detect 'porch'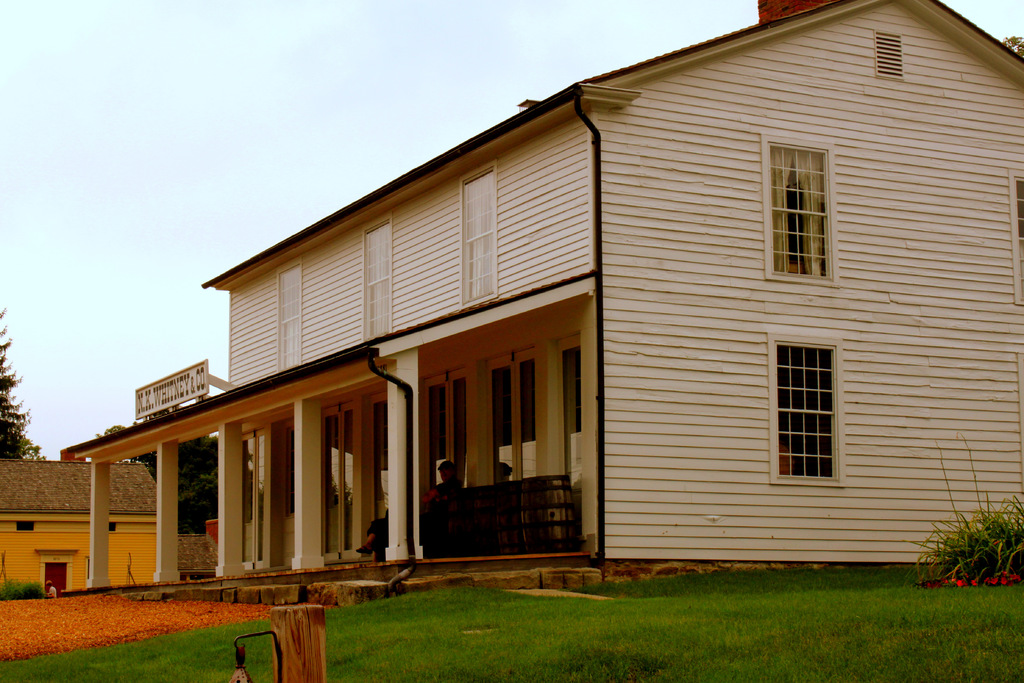
{"x1": 65, "y1": 555, "x2": 586, "y2": 599}
